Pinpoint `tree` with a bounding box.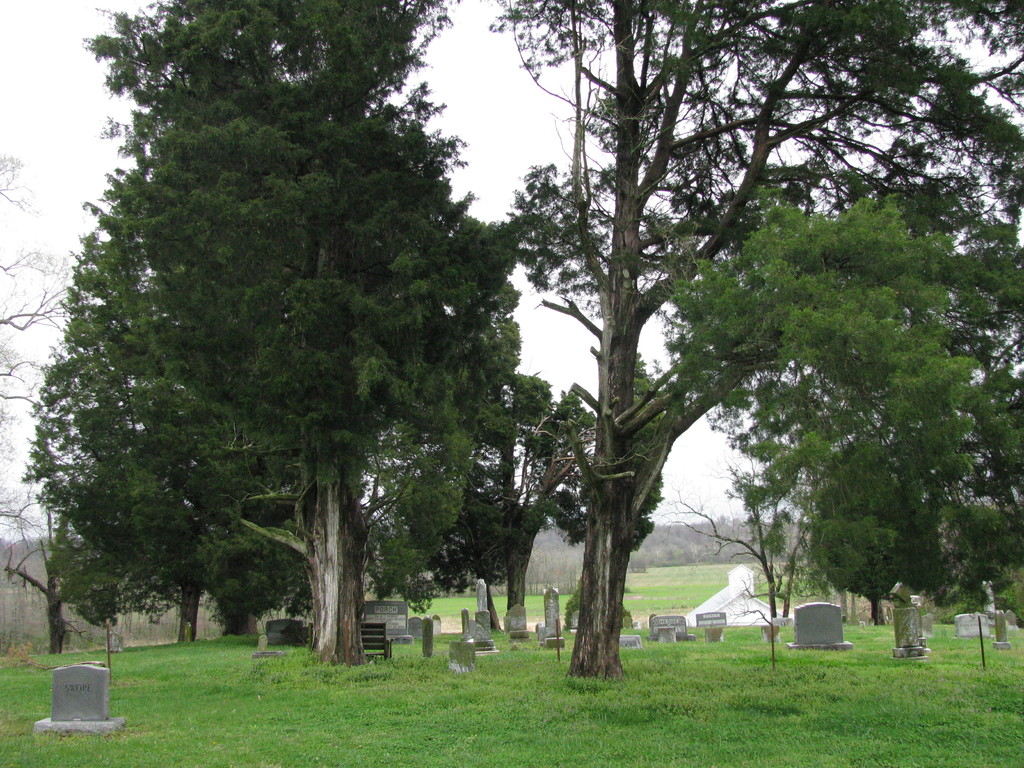
BBox(662, 195, 1023, 627).
